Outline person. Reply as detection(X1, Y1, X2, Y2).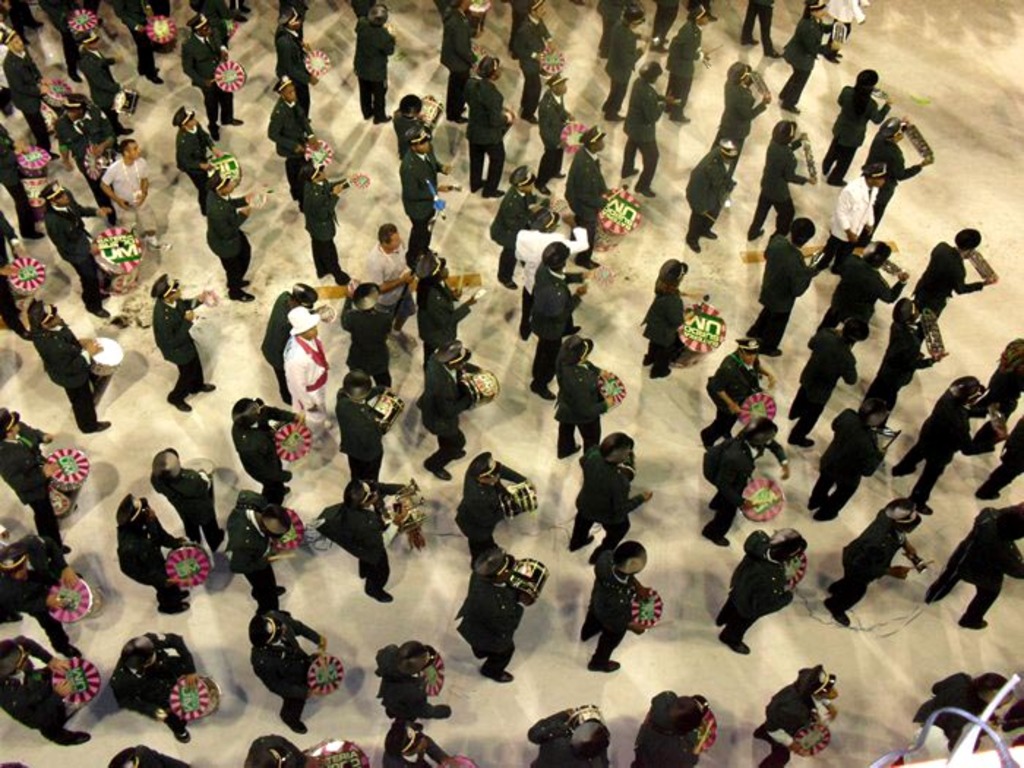
detection(736, 215, 818, 358).
